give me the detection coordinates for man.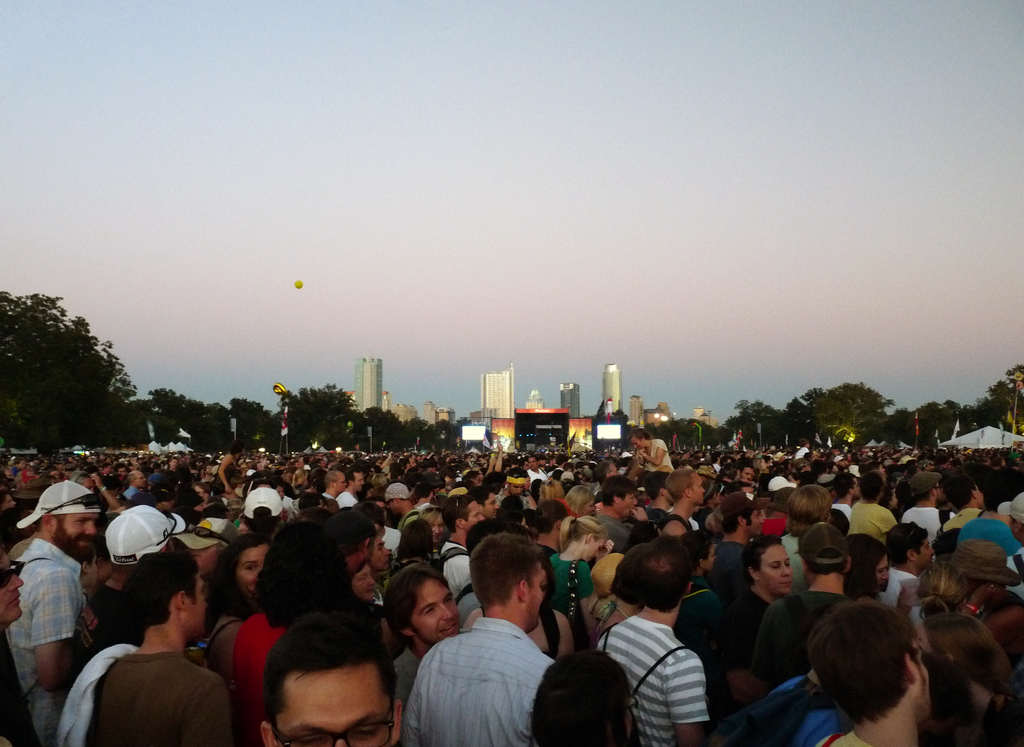
locate(595, 479, 651, 536).
